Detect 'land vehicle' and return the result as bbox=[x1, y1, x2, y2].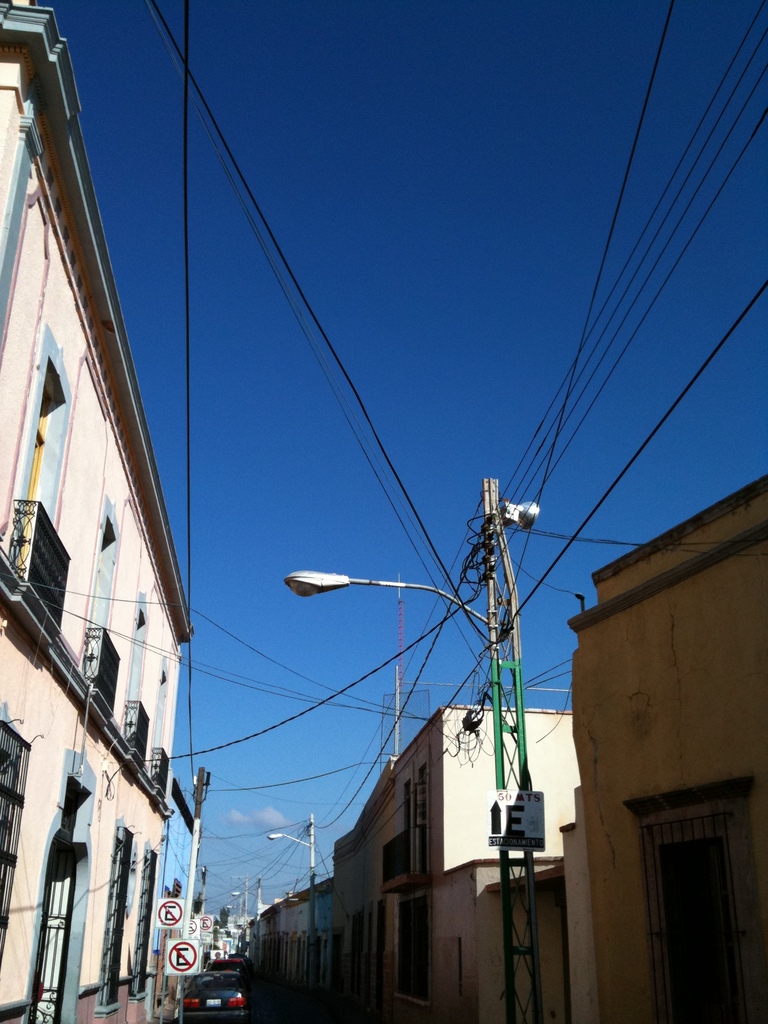
bbox=[176, 964, 258, 1023].
